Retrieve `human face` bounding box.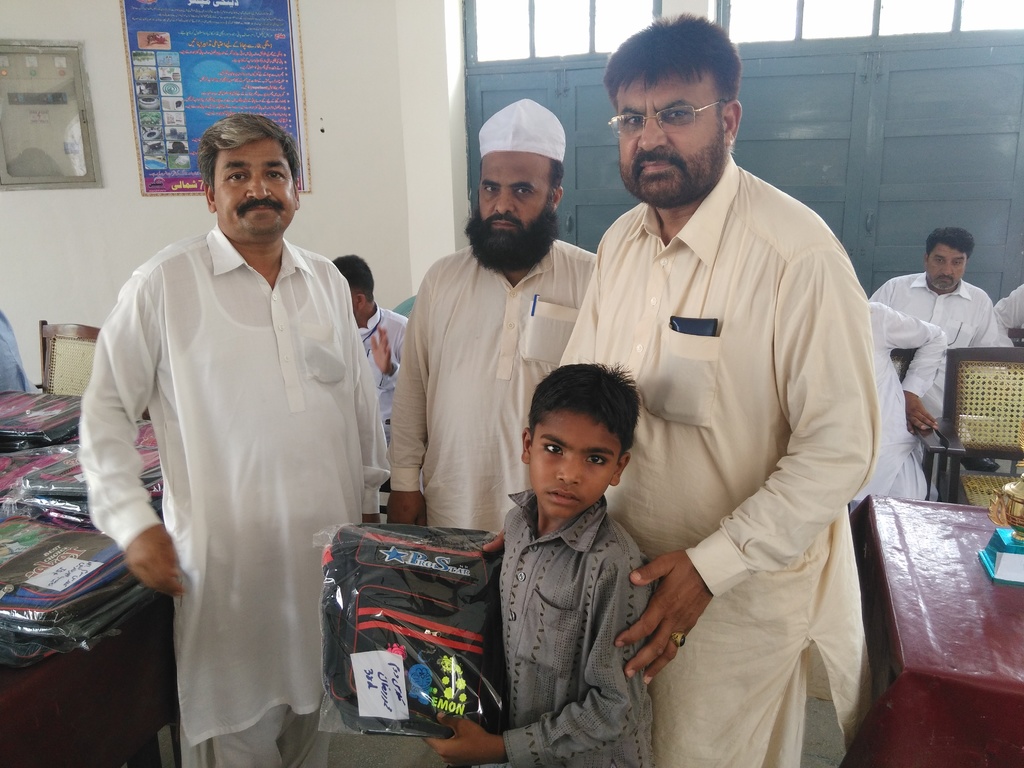
Bounding box: [left=924, top=244, right=969, bottom=292].
